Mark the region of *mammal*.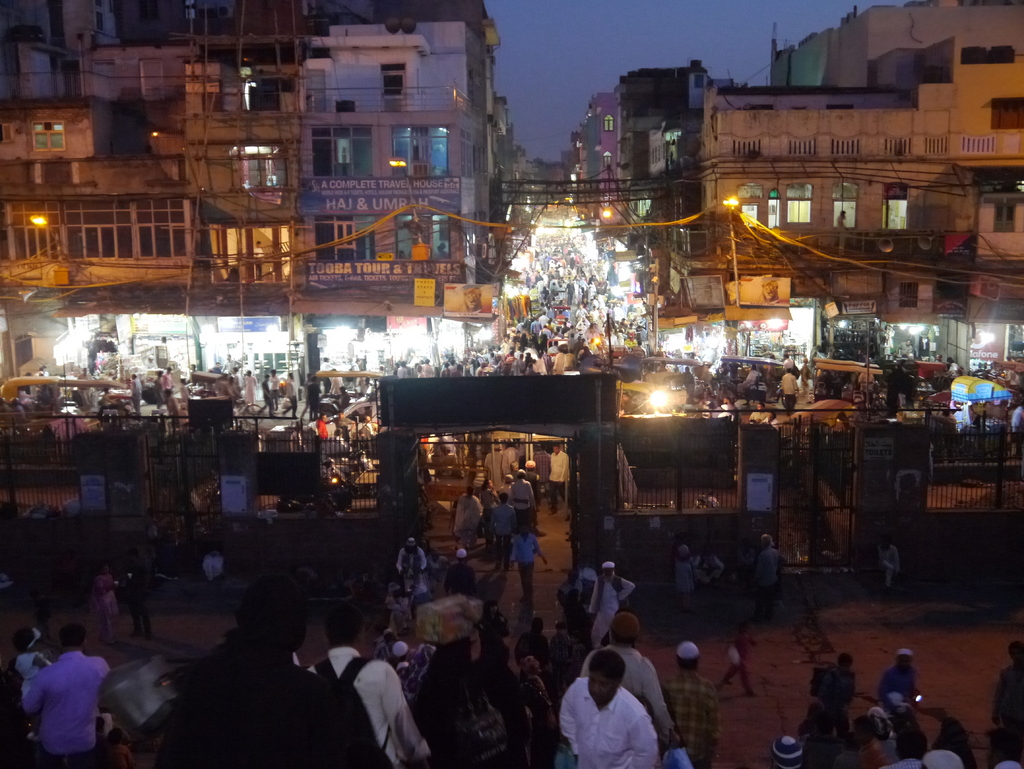
Region: detection(728, 620, 754, 693).
